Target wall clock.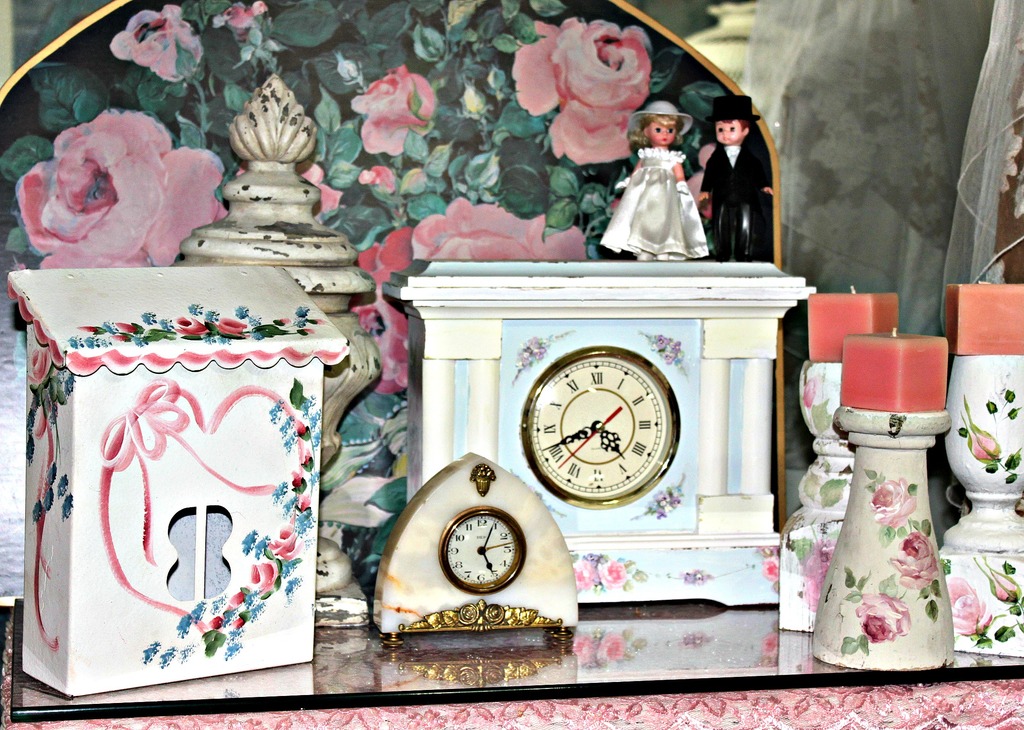
Target region: bbox(538, 355, 682, 519).
